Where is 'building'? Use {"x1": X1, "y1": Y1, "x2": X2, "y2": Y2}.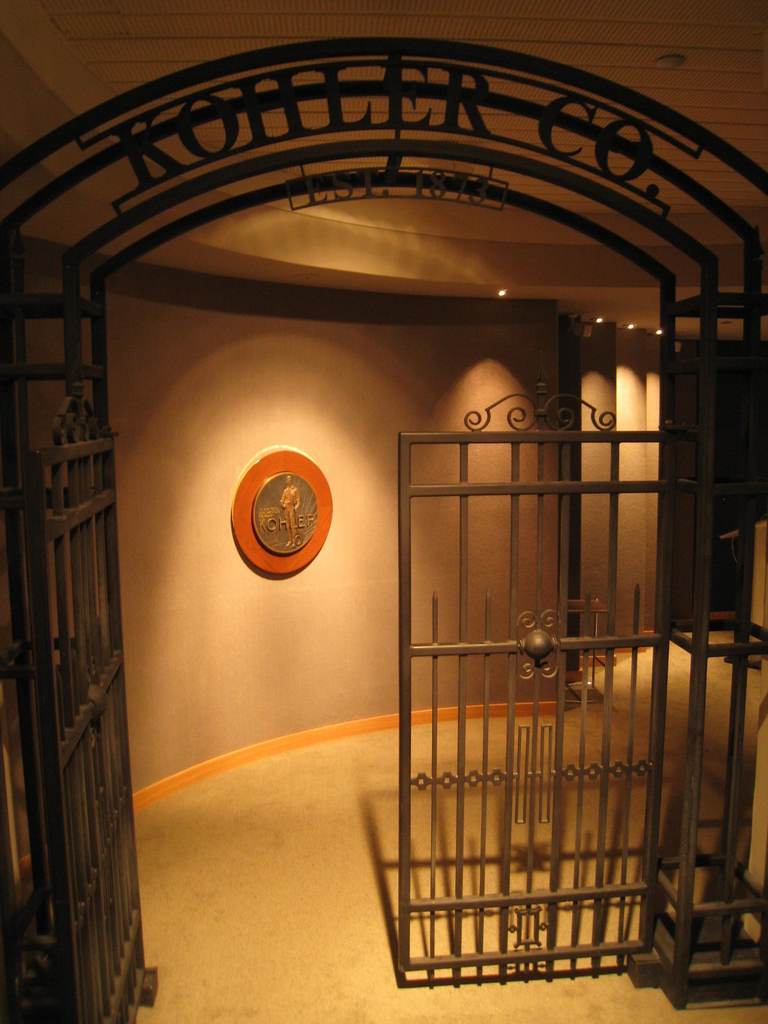
{"x1": 0, "y1": 1, "x2": 767, "y2": 1023}.
